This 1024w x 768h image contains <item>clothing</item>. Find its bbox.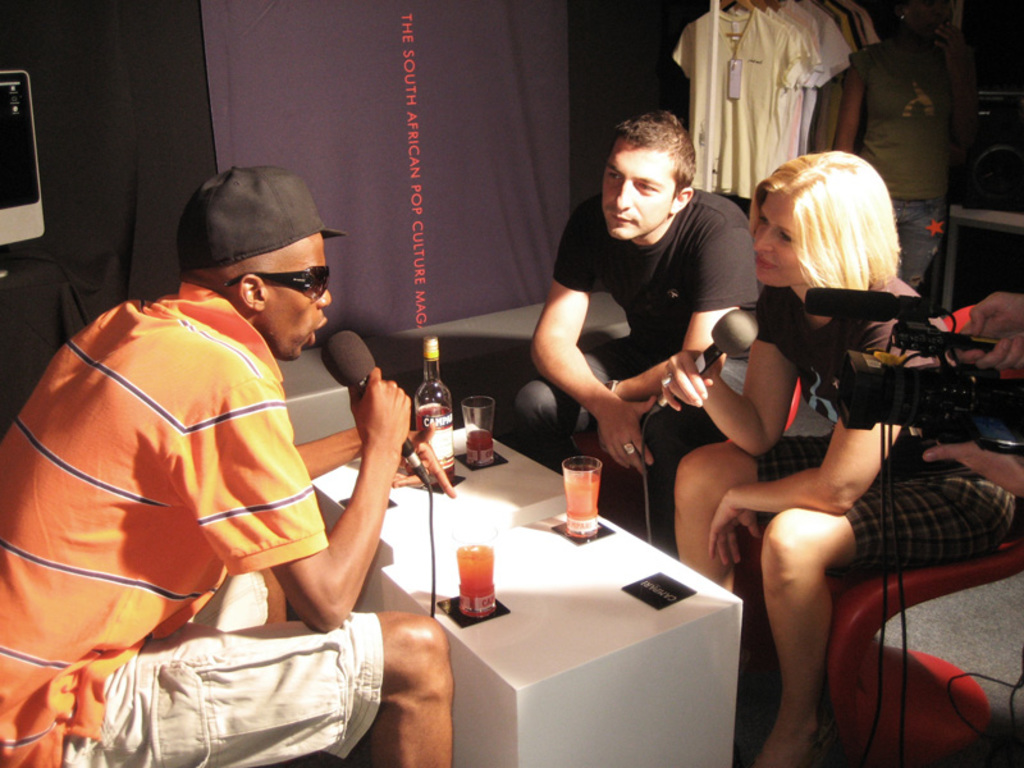
[29, 285, 371, 731].
